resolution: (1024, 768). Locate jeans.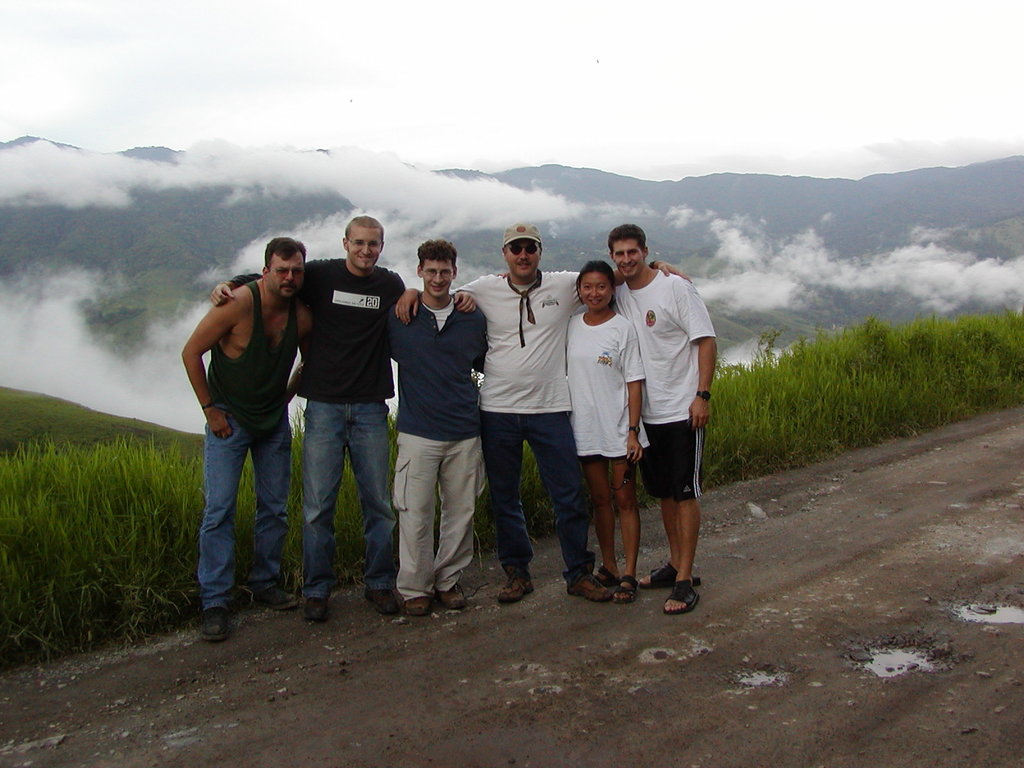
bbox(478, 410, 608, 573).
